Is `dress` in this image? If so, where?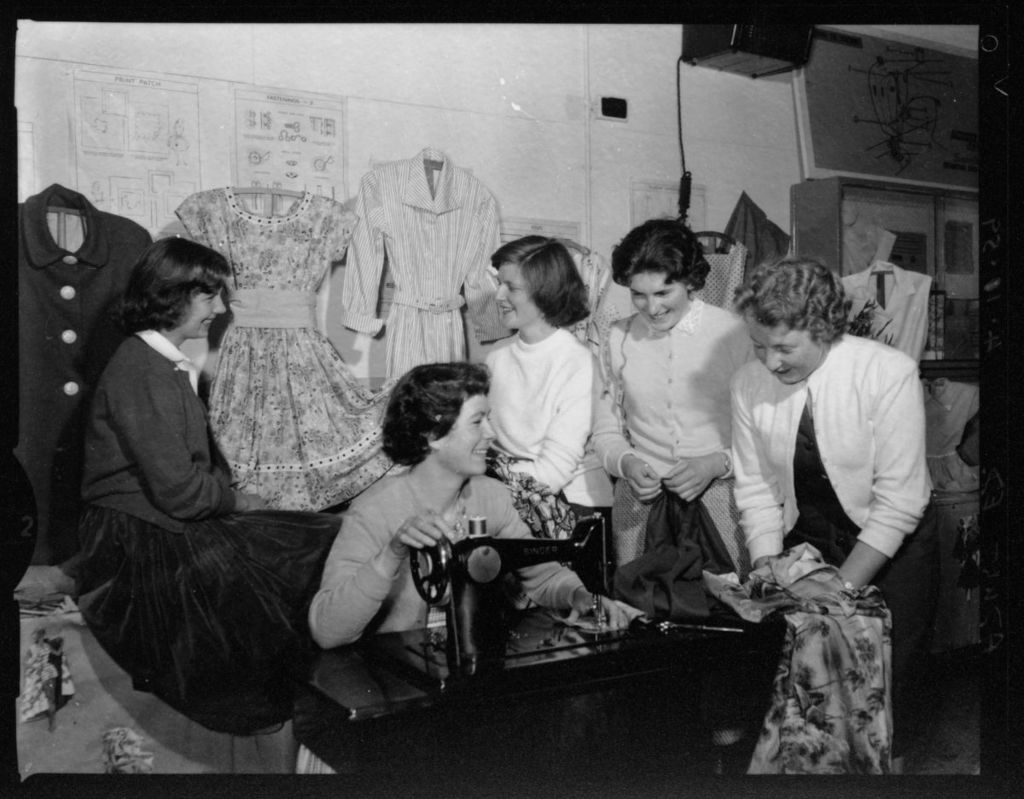
Yes, at 20:183:149:566.
